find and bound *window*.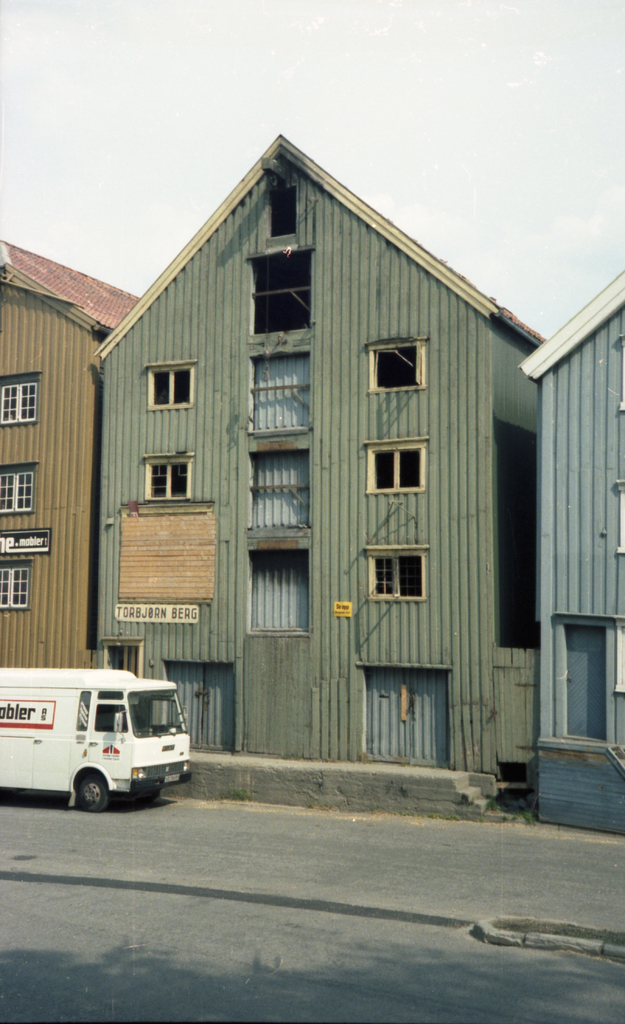
Bound: select_region(369, 349, 422, 393).
